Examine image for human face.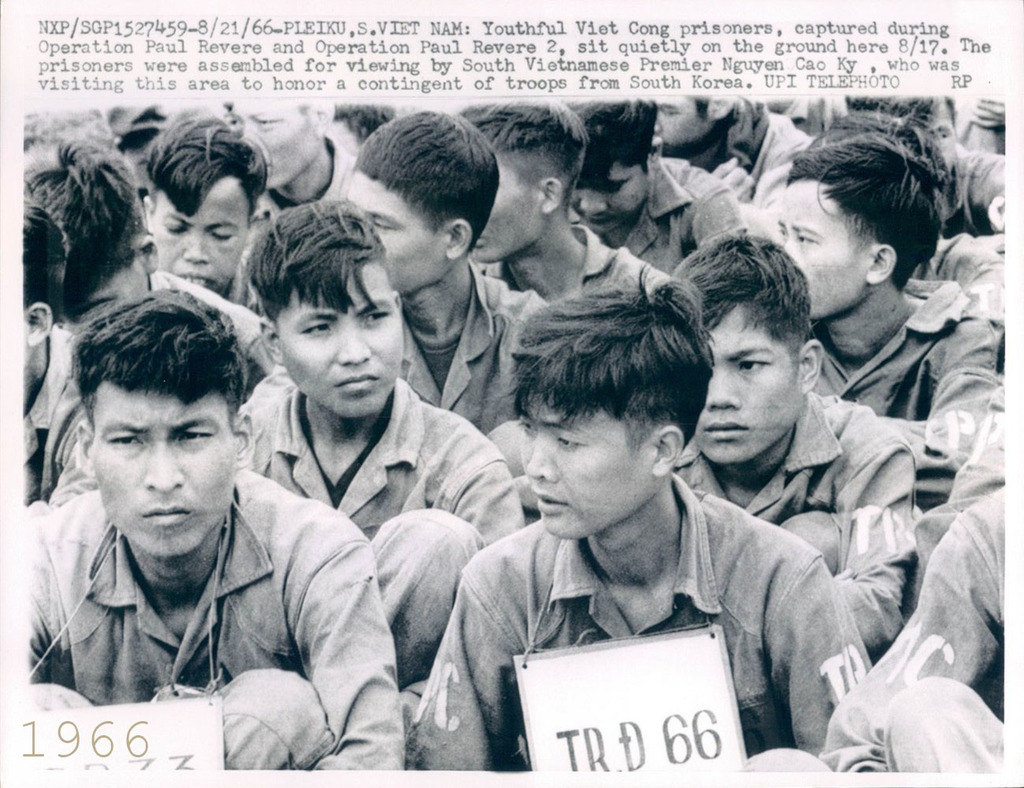
Examination result: <box>91,385,236,555</box>.
